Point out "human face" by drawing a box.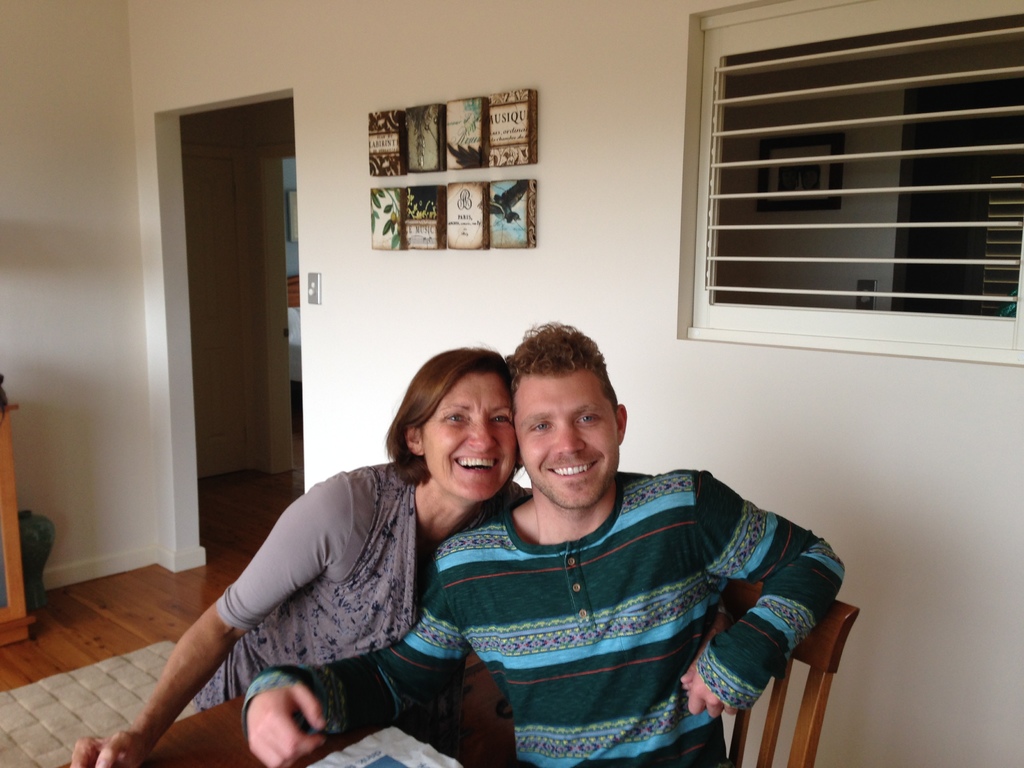
422, 372, 516, 502.
